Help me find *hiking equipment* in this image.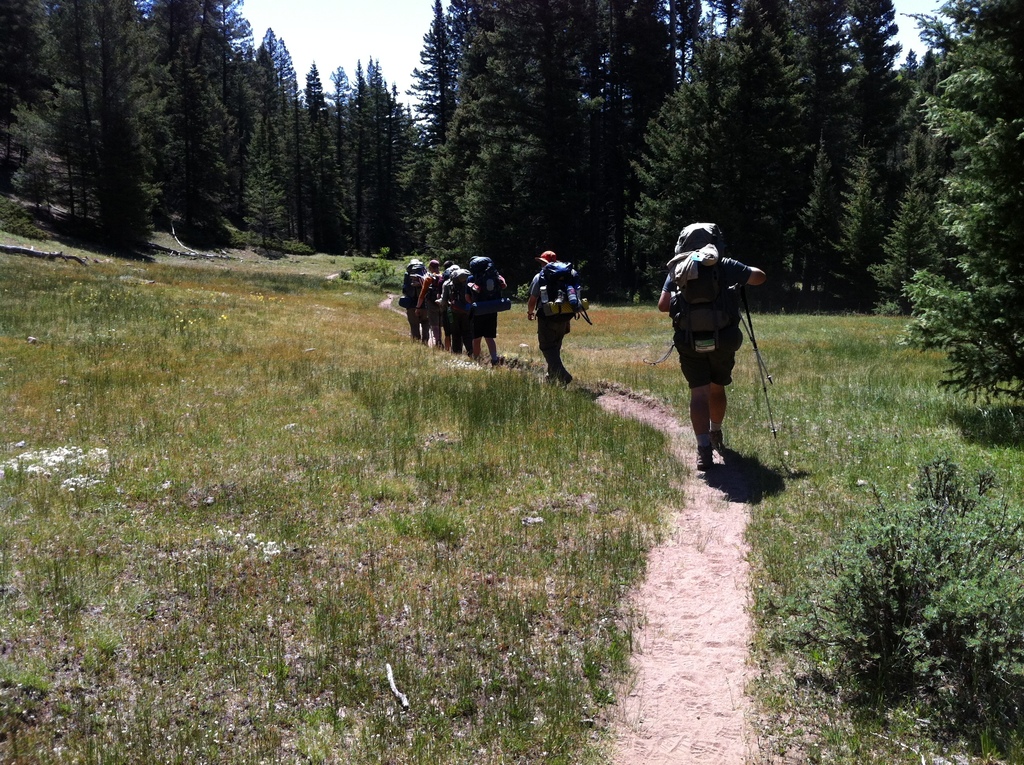
Found it: pyautogui.locateOnScreen(739, 307, 774, 385).
